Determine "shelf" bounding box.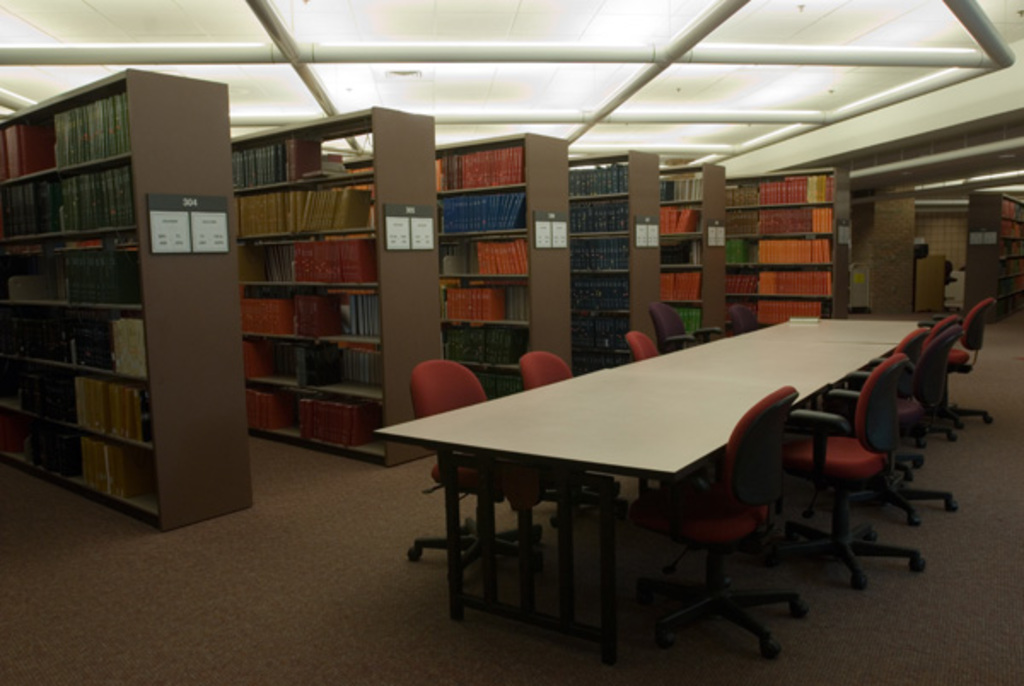
Determined: 572/314/630/352.
